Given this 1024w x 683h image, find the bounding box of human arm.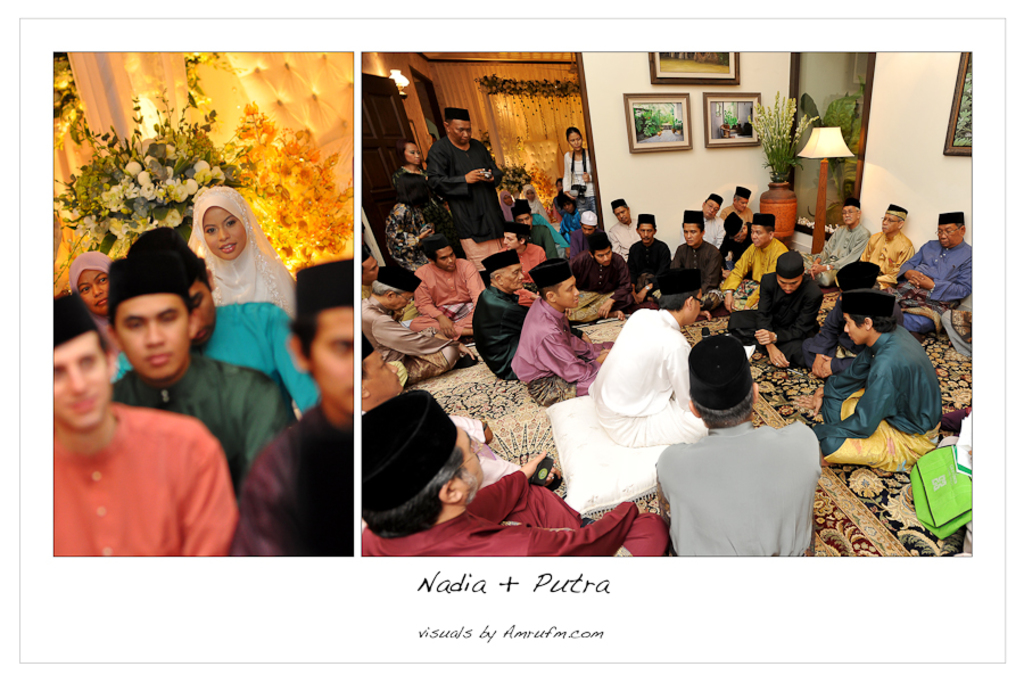
(left=700, top=242, right=724, bottom=298).
